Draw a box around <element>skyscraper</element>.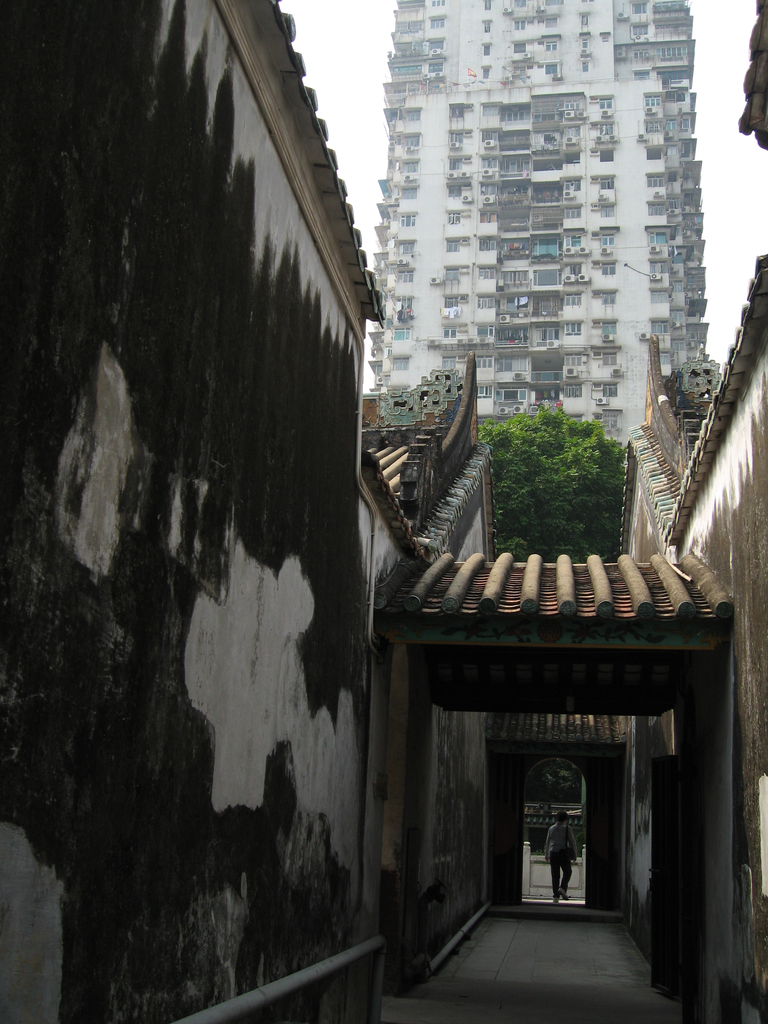
pyautogui.locateOnScreen(381, 31, 732, 500).
